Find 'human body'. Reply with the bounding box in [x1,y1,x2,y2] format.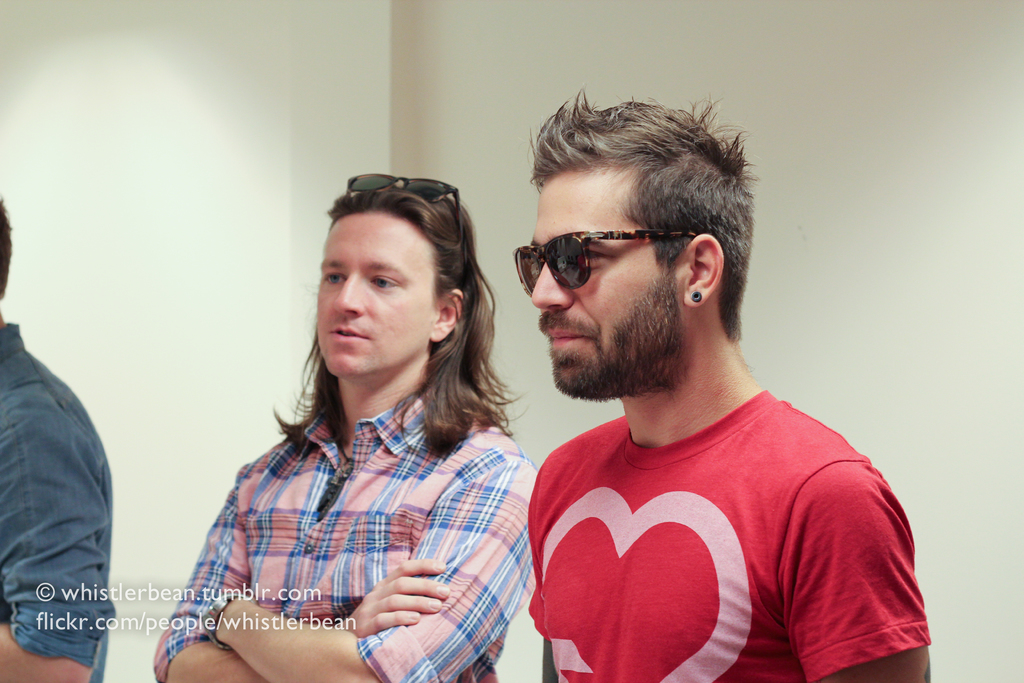
[0,199,113,682].
